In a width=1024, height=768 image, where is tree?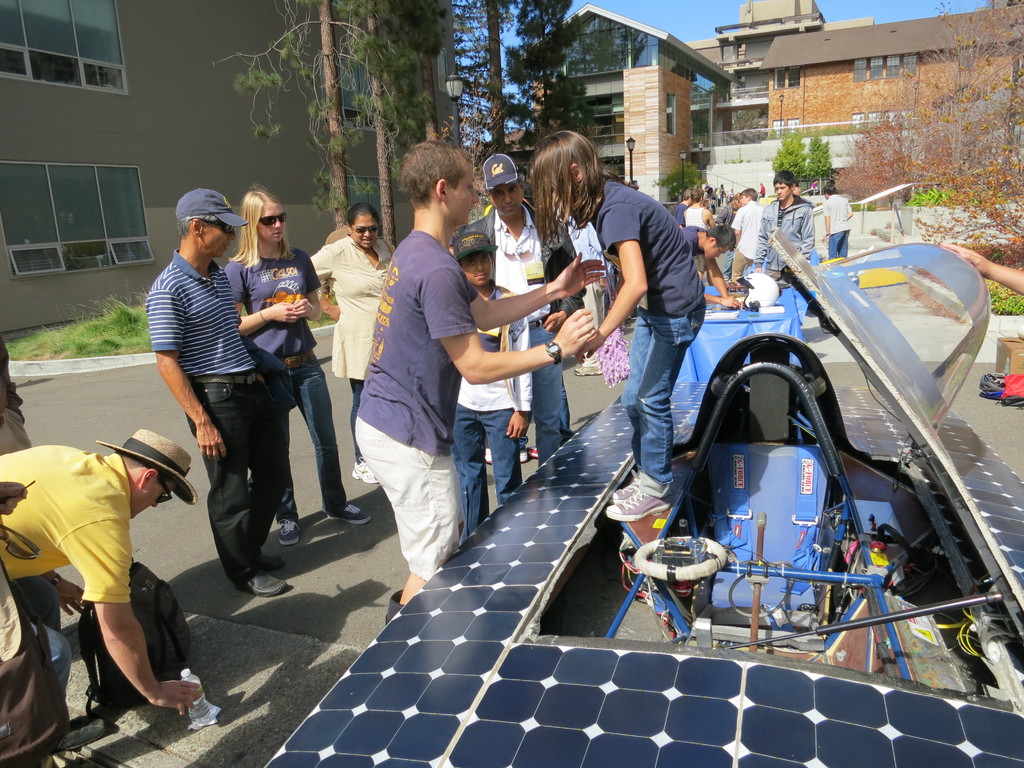
x1=842, y1=0, x2=1023, y2=278.
